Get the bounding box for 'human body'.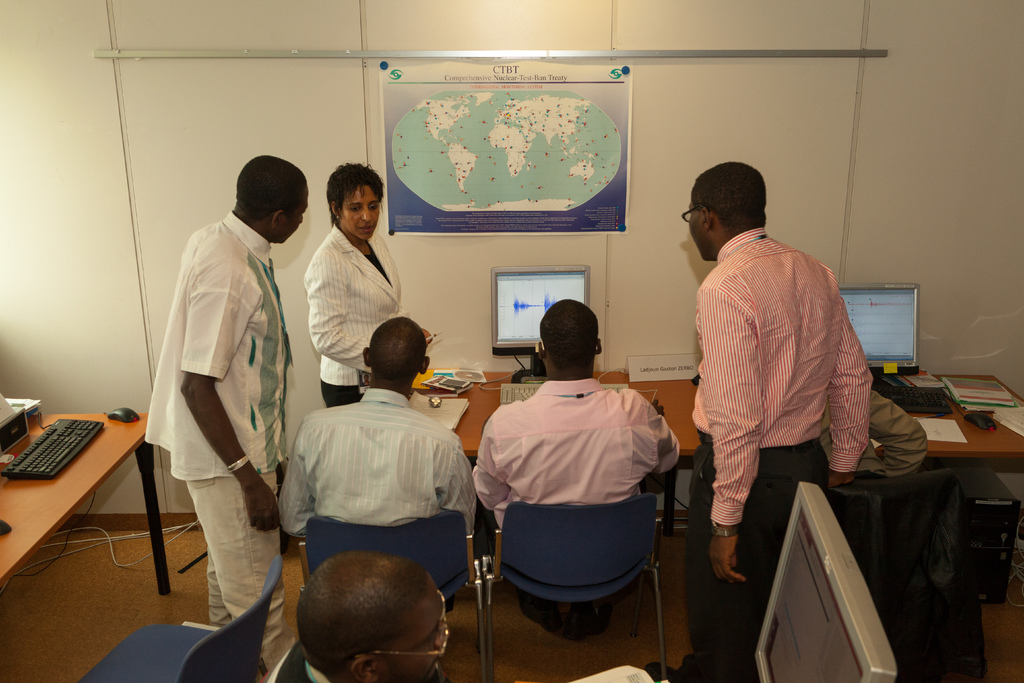
region(283, 387, 477, 536).
